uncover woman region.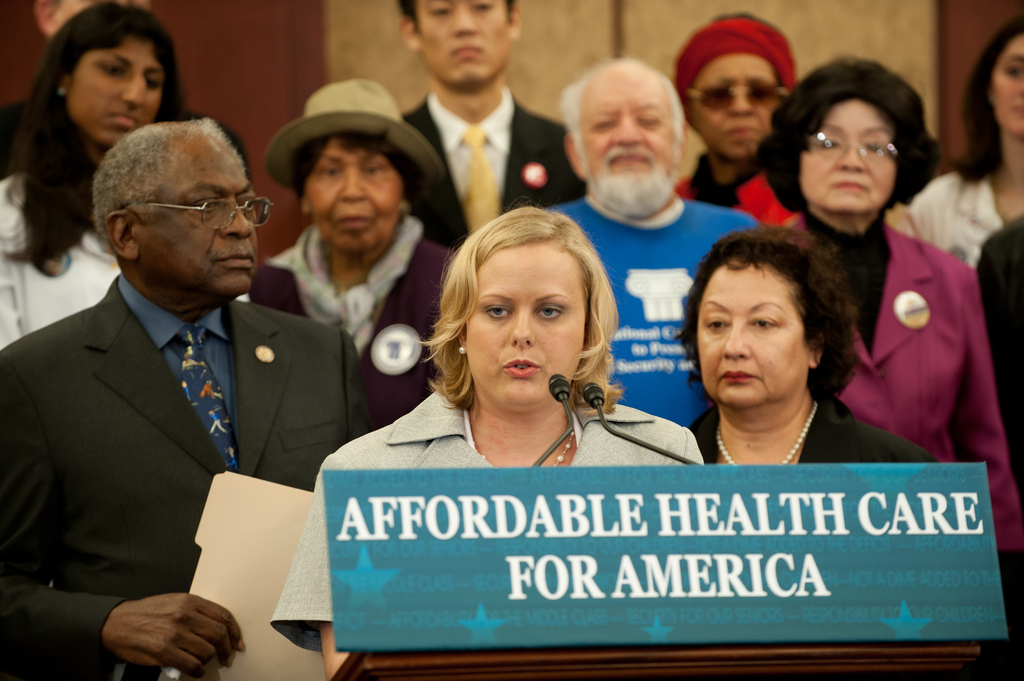
Uncovered: <region>0, 3, 247, 355</region>.
